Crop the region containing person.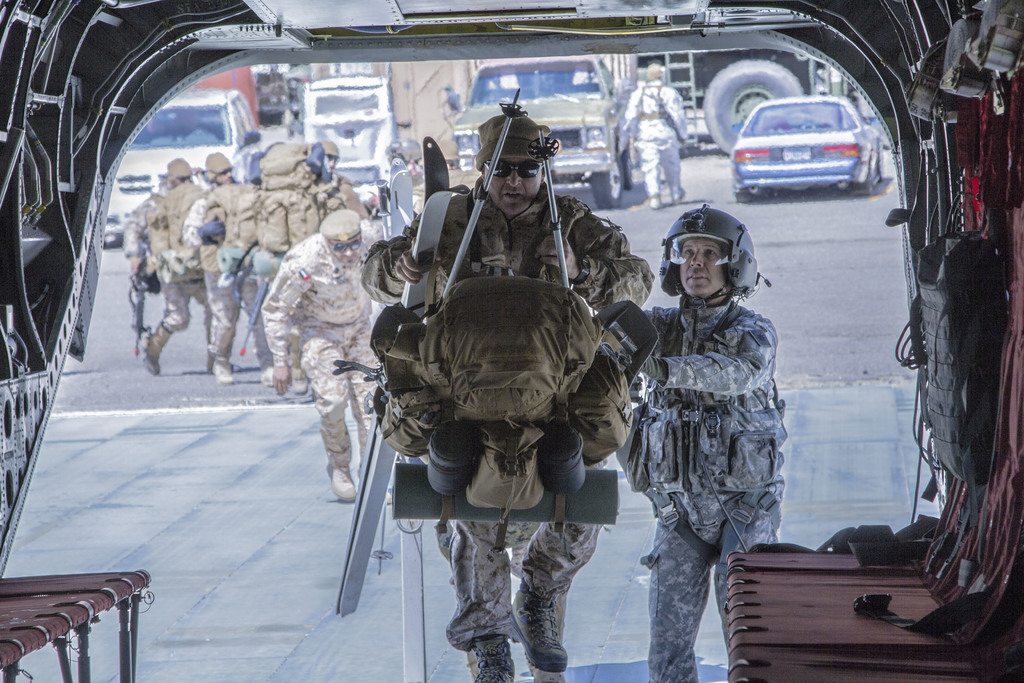
Crop region: bbox=(179, 144, 239, 384).
